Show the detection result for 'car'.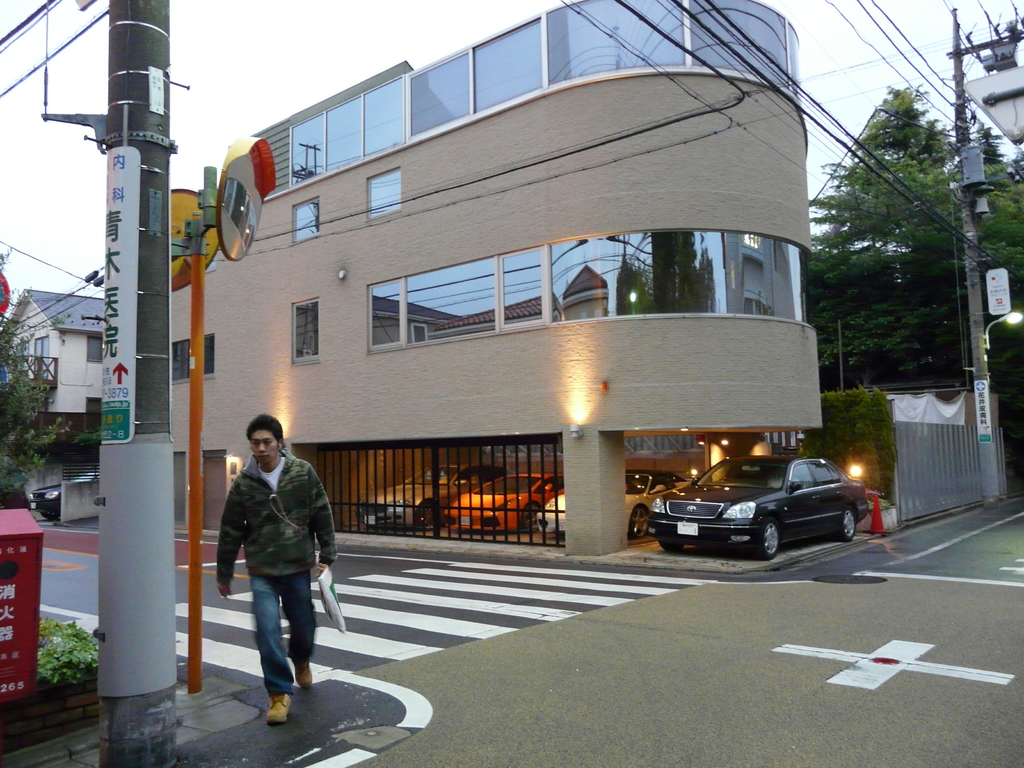
(x1=445, y1=474, x2=564, y2=532).
